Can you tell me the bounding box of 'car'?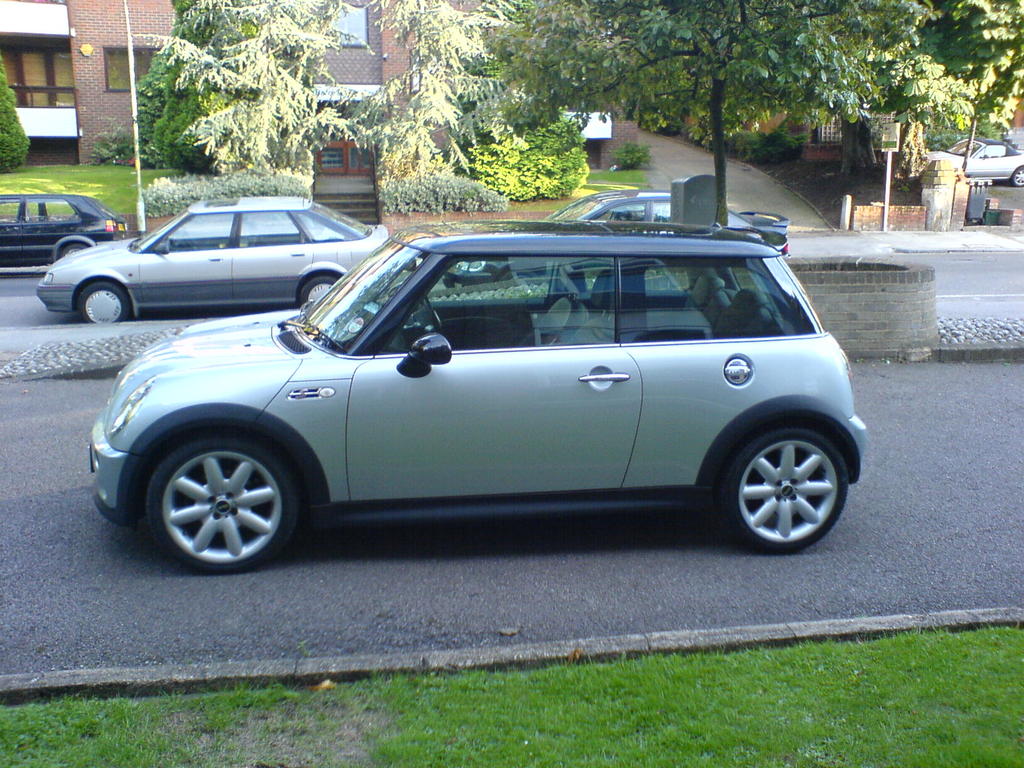
<region>36, 196, 389, 324</region>.
